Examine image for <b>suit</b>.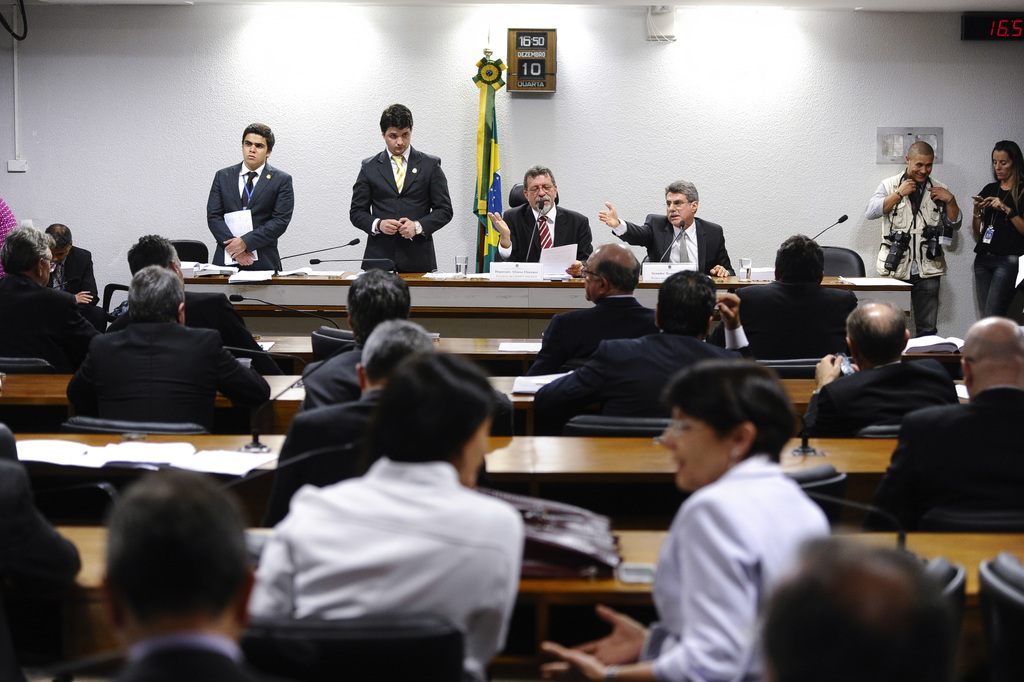
Examination result: (606, 212, 731, 273).
